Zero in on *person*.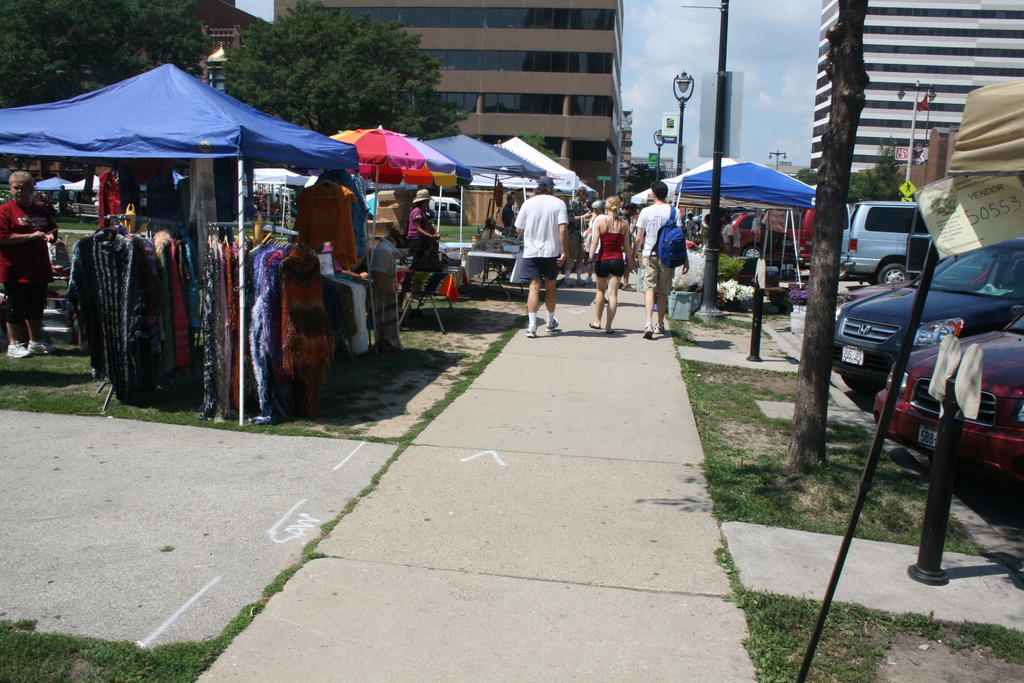
Zeroed in: [483,217,504,248].
